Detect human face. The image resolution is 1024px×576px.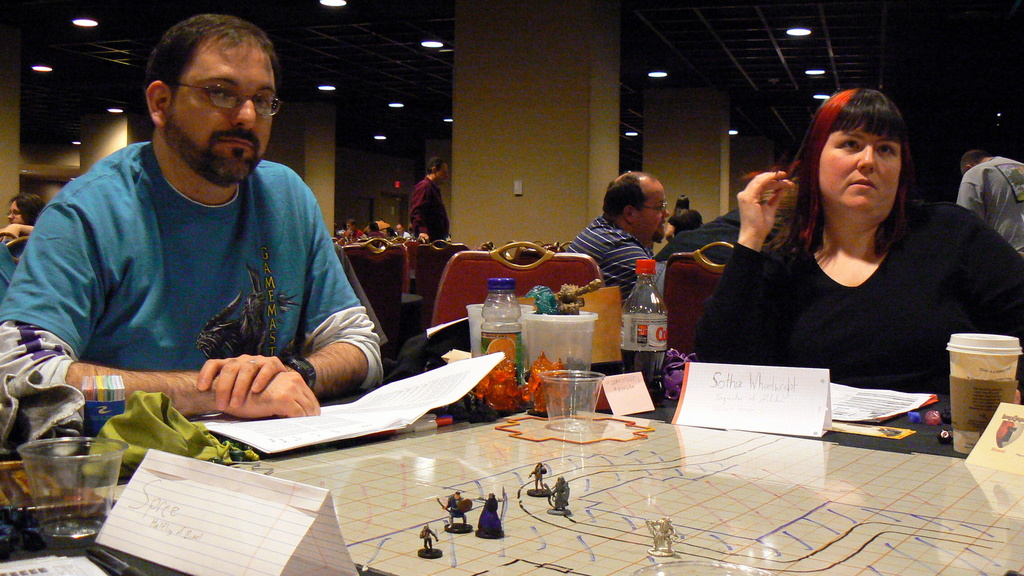
Rect(819, 126, 904, 212).
